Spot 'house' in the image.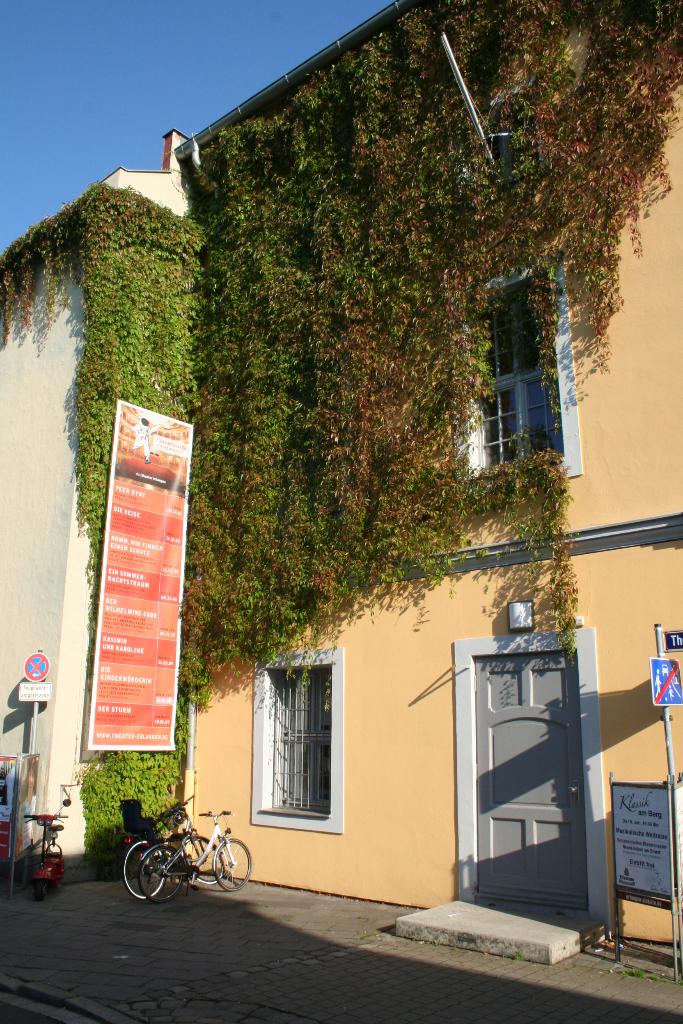
'house' found at left=0, top=132, right=195, bottom=862.
